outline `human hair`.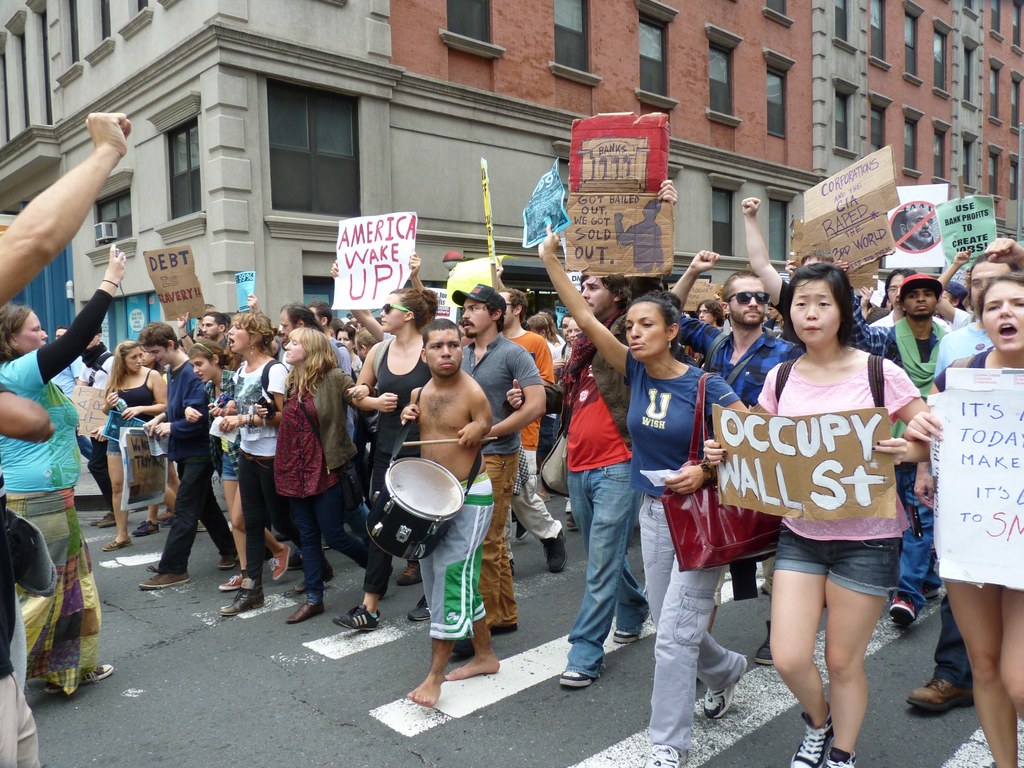
Outline: (485,304,506,335).
